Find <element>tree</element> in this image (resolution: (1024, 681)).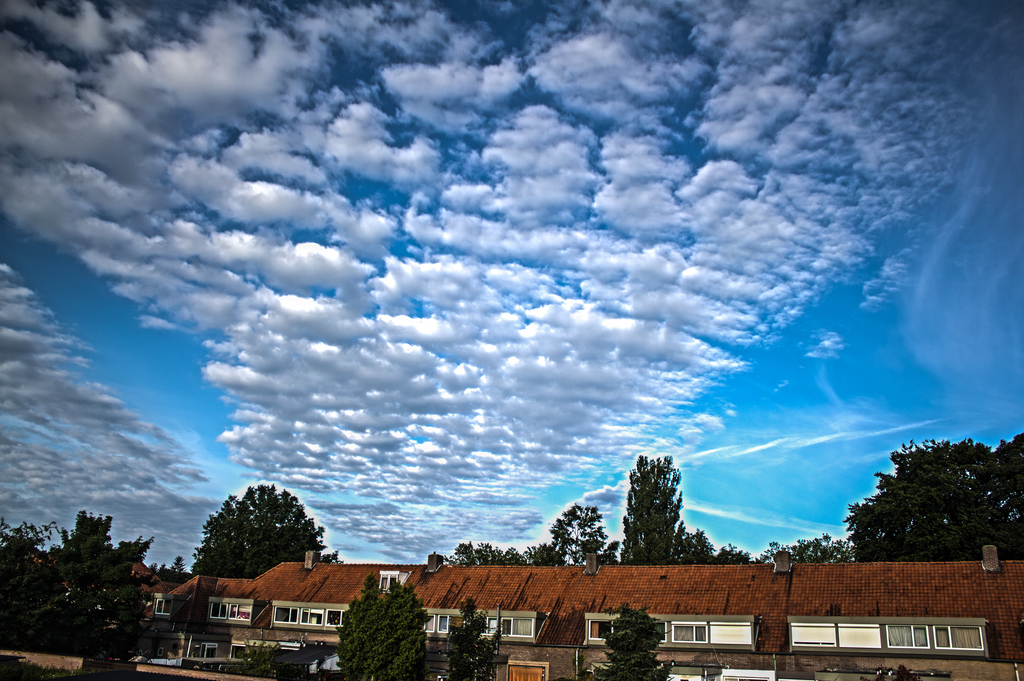
box=[627, 454, 712, 575].
